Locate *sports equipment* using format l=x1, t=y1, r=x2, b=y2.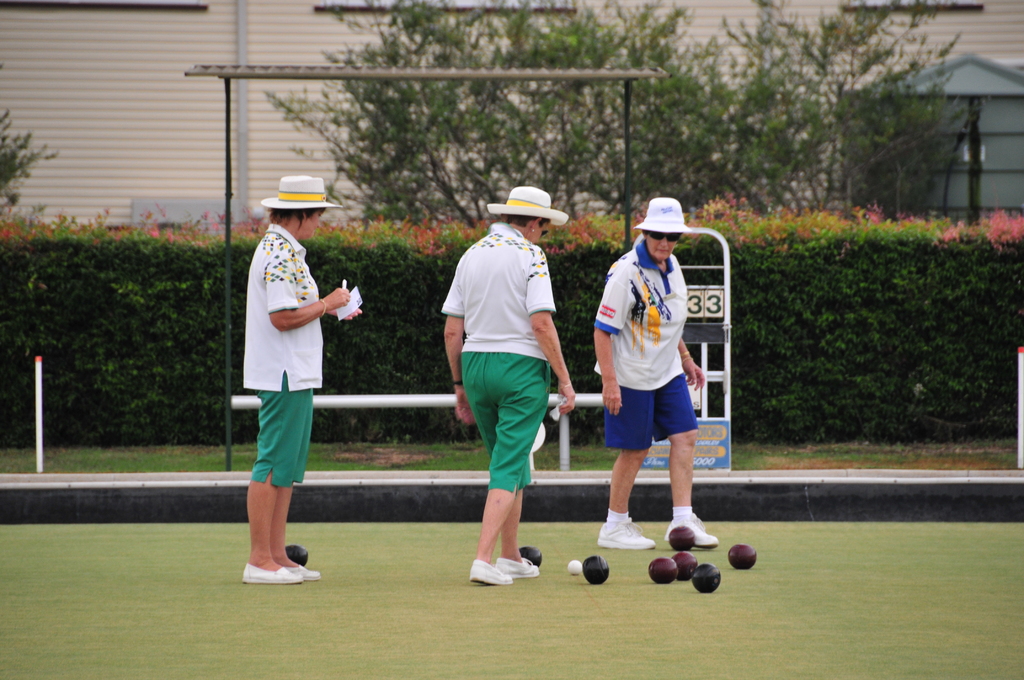
l=646, t=557, r=675, b=583.
